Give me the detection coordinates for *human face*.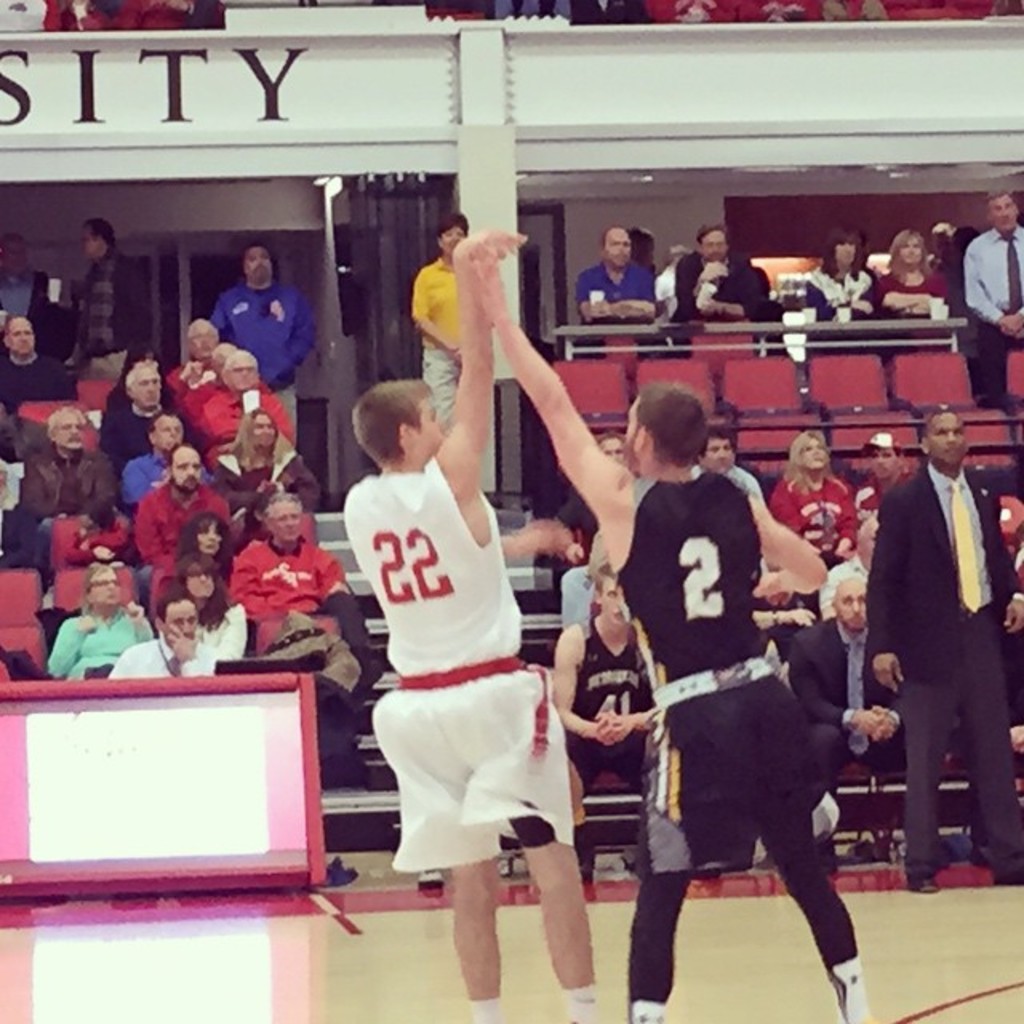
locate(800, 440, 827, 469).
